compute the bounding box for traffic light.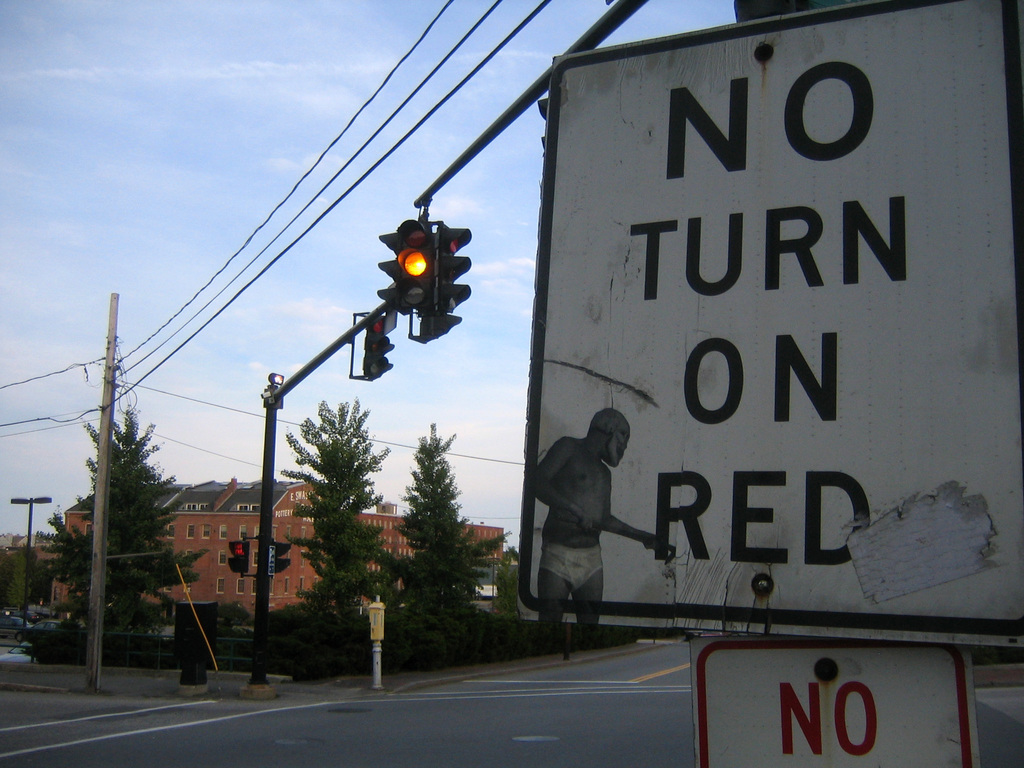
bbox(360, 316, 394, 378).
